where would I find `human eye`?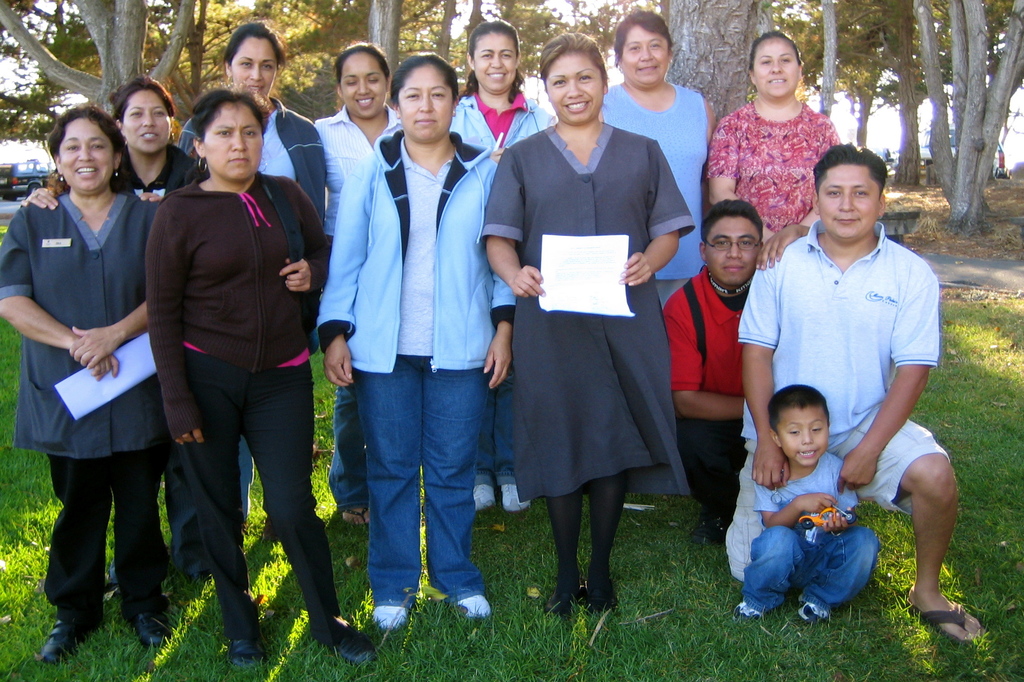
At pyautogui.locateOnScreen(241, 127, 257, 138).
